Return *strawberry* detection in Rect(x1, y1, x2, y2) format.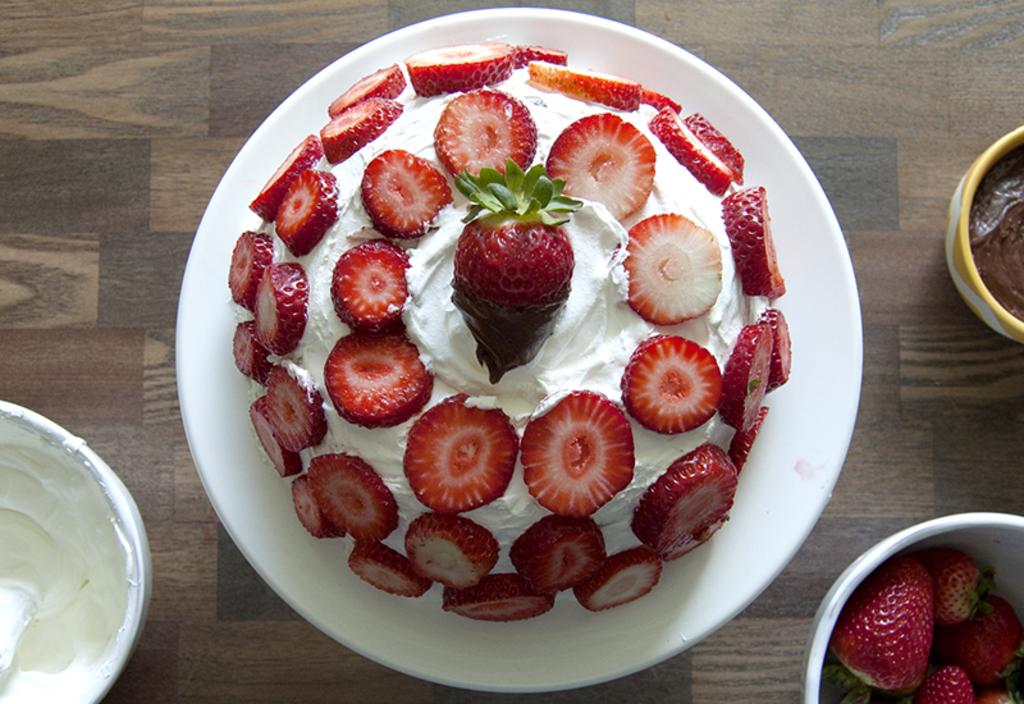
Rect(630, 438, 736, 562).
